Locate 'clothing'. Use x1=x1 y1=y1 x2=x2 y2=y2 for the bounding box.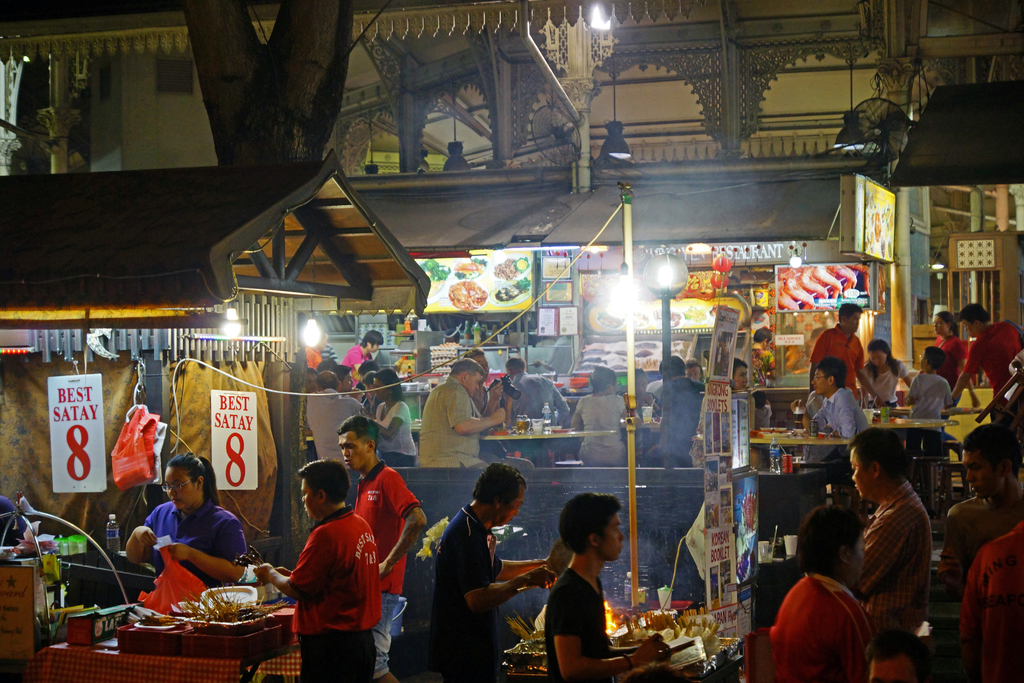
x1=573 y1=400 x2=621 y2=454.
